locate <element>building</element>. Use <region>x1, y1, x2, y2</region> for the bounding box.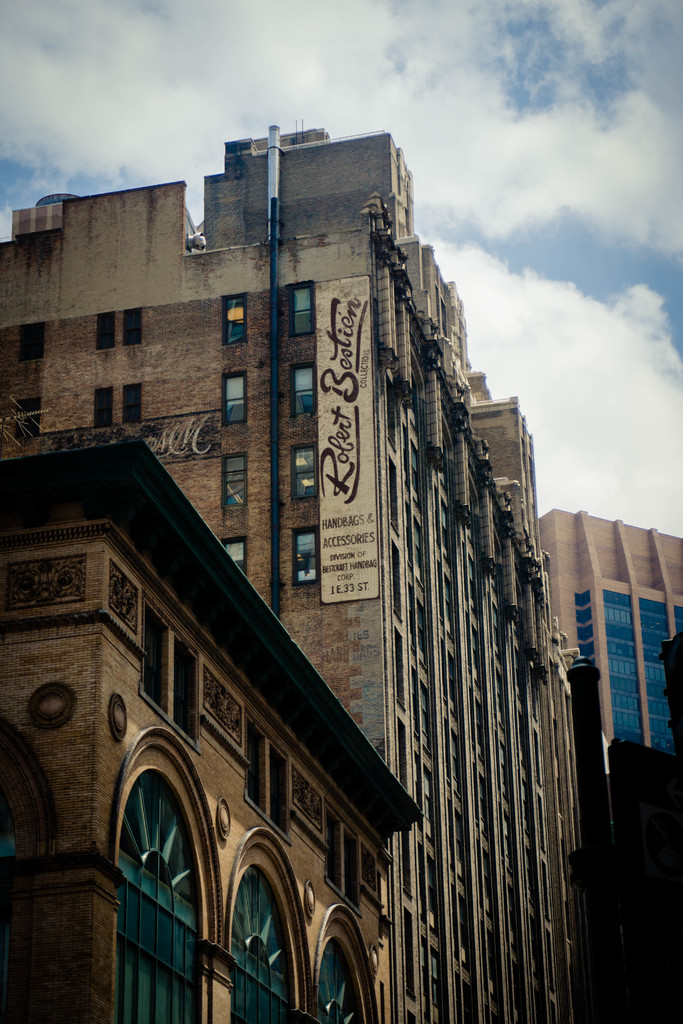
<region>0, 124, 580, 1021</region>.
